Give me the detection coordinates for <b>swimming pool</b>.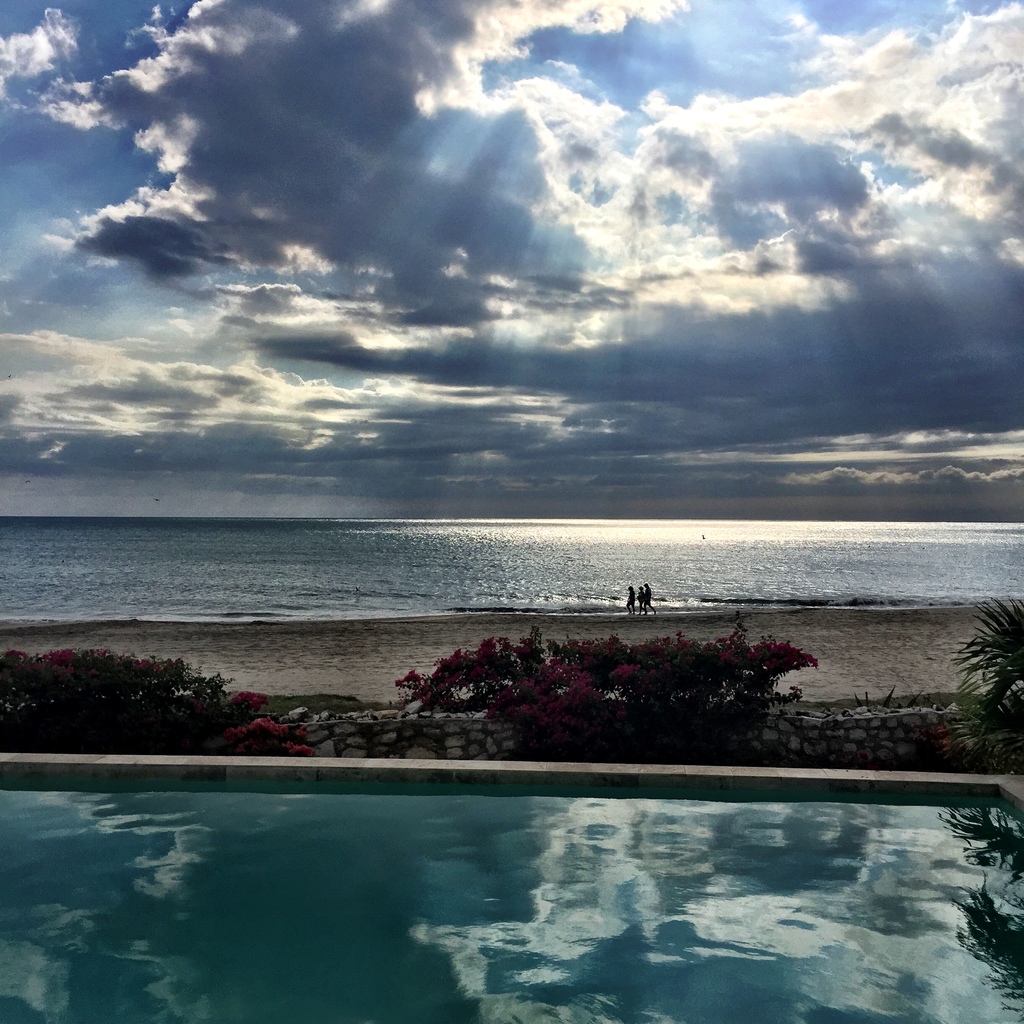
0/756/1023/1023.
